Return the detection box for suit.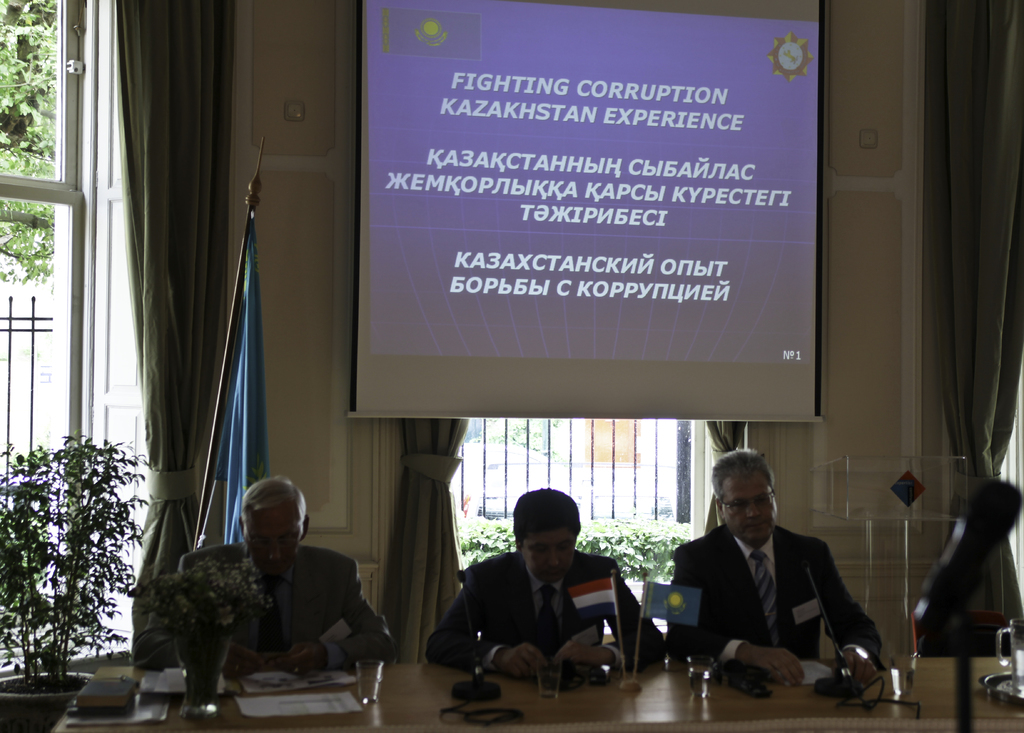
135, 546, 404, 665.
